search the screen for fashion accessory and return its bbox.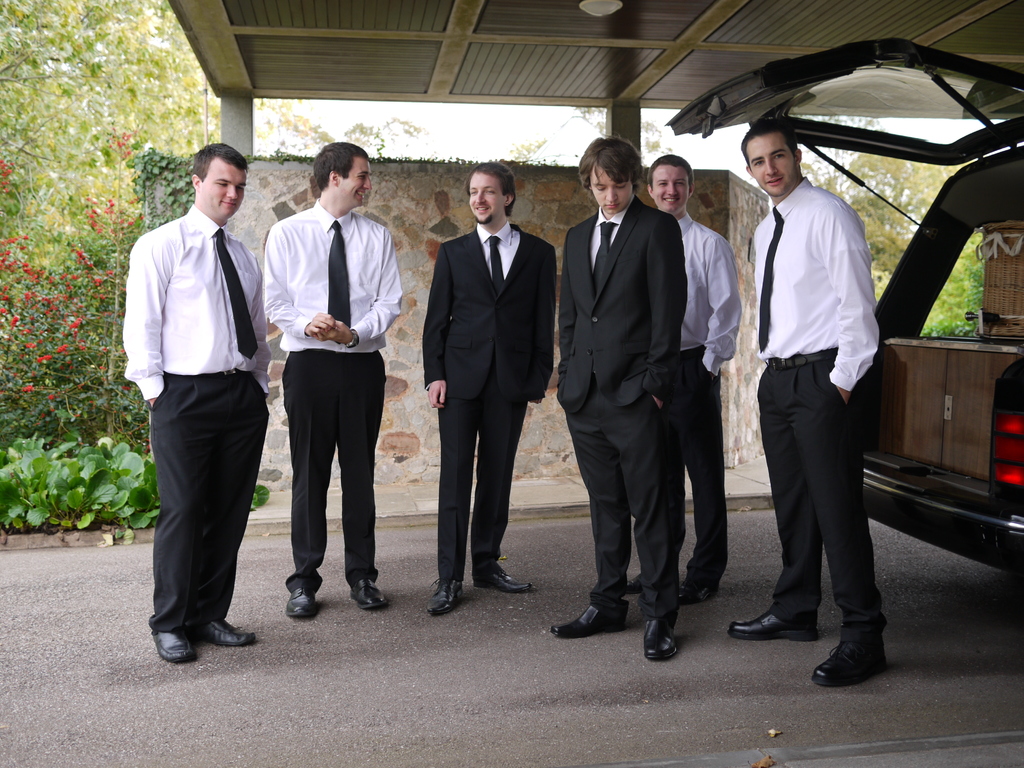
Found: bbox(429, 577, 462, 616).
